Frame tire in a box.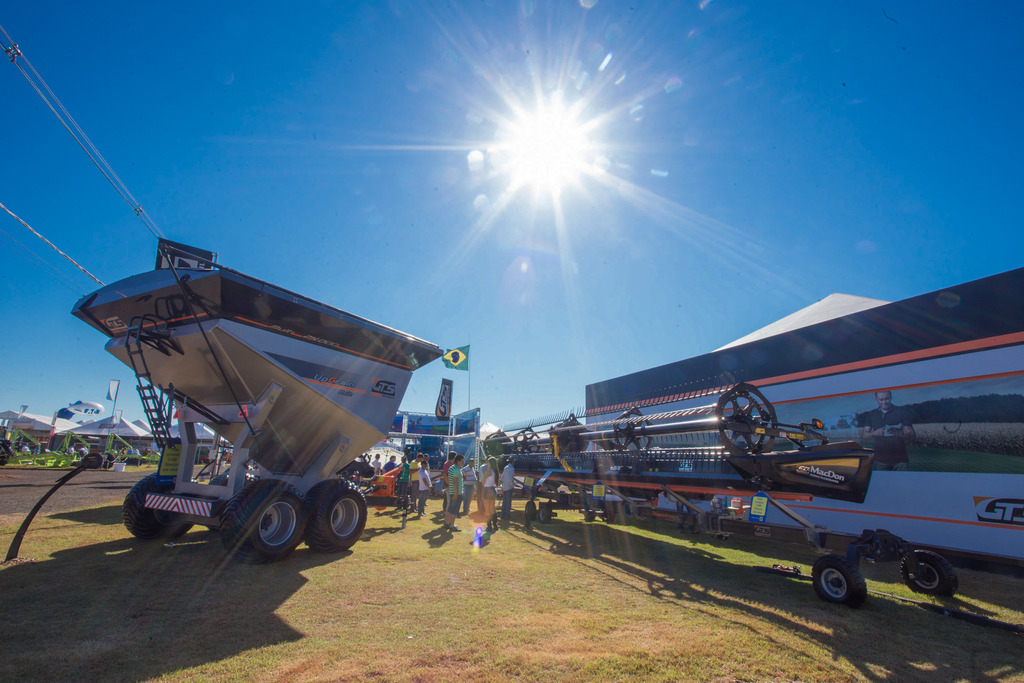
[540,504,551,525].
